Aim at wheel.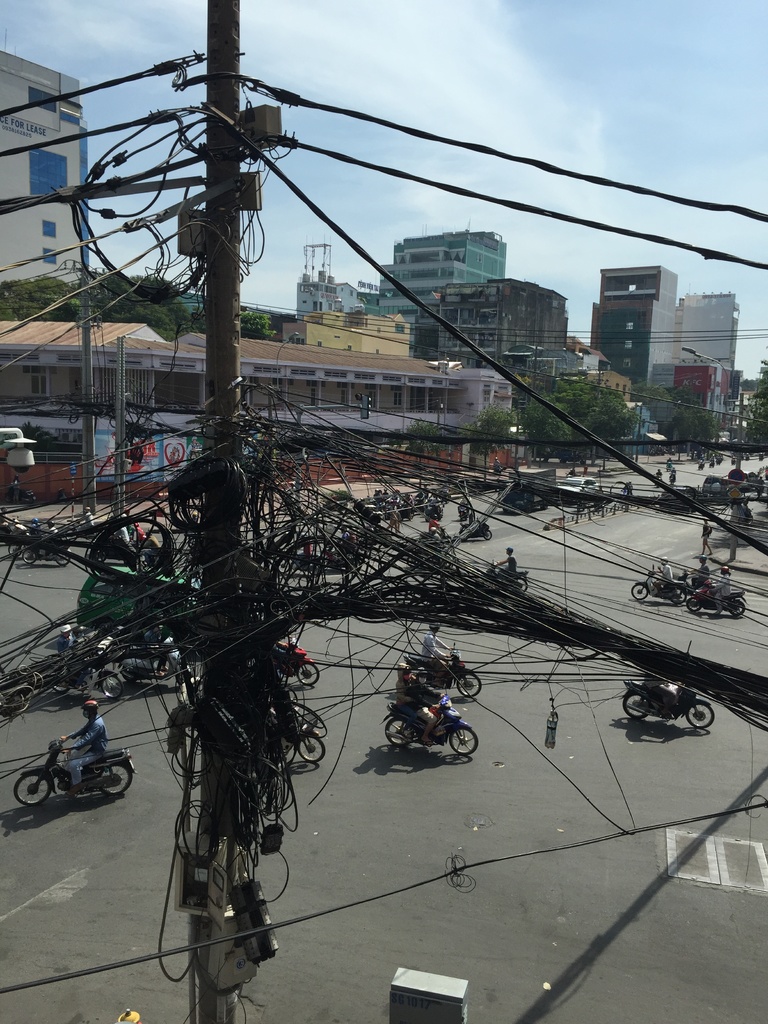
Aimed at <region>671, 589, 684, 605</region>.
